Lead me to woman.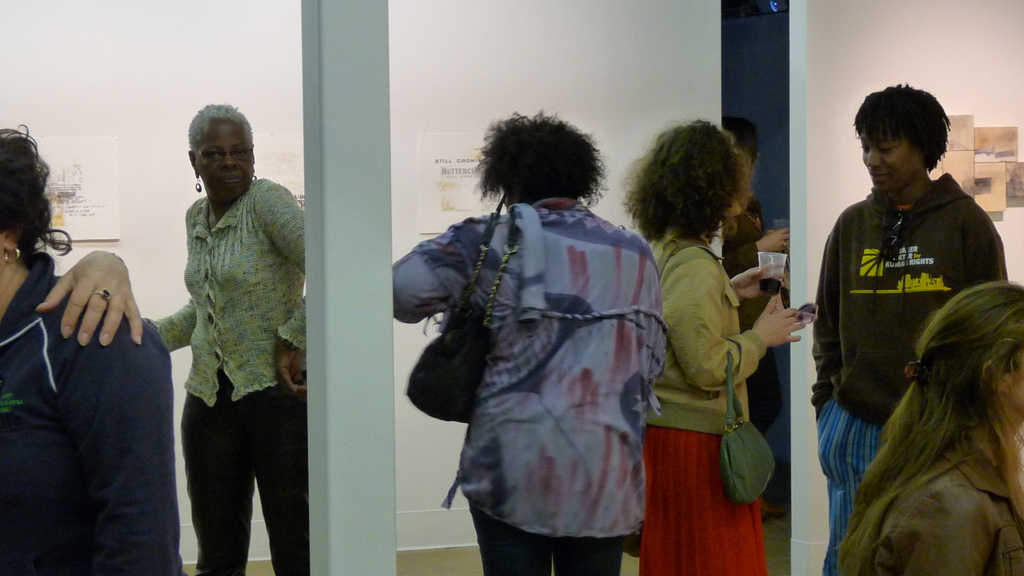
Lead to 0 124 191 575.
